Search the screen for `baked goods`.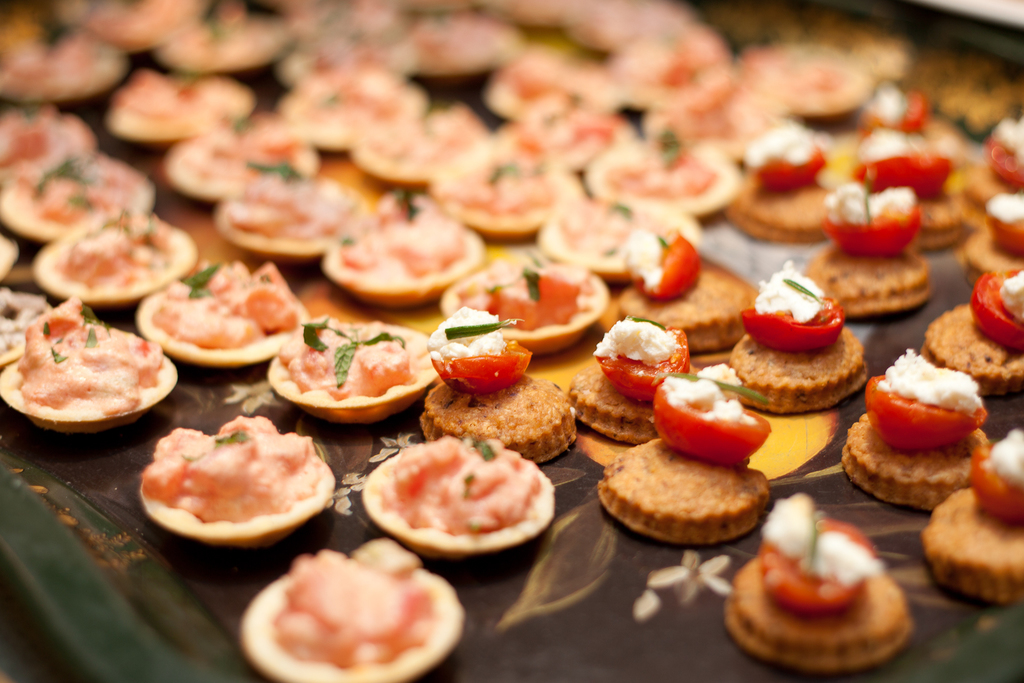
Found at bbox=[125, 412, 334, 551].
